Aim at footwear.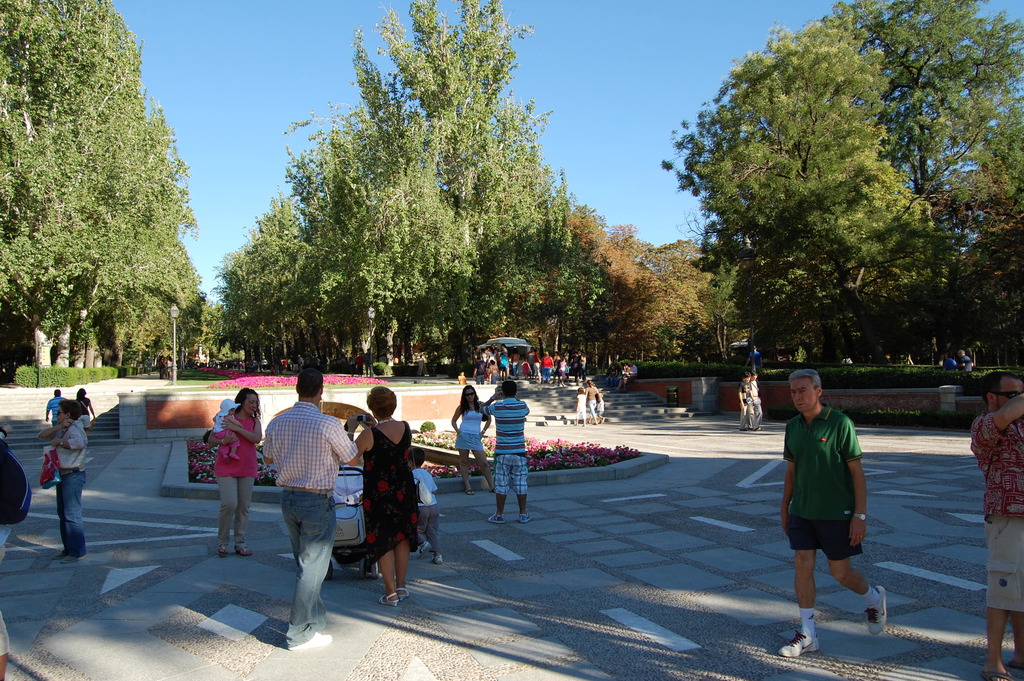
Aimed at (396,586,408,606).
